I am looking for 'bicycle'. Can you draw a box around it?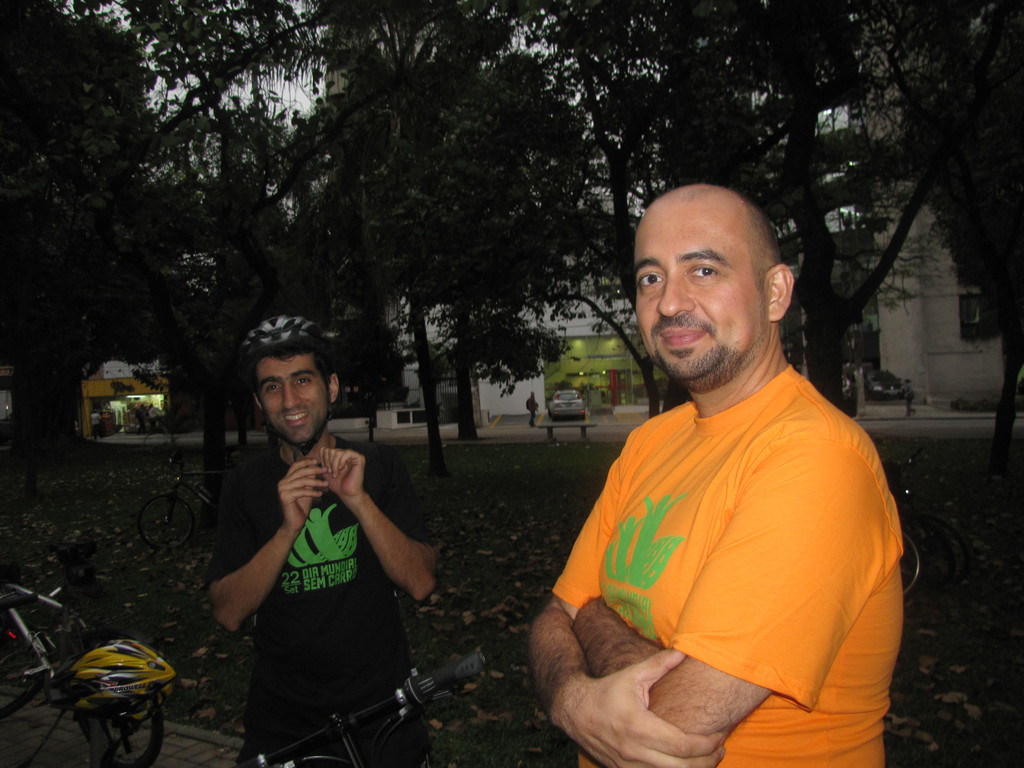
Sure, the bounding box is 899 521 925 608.
